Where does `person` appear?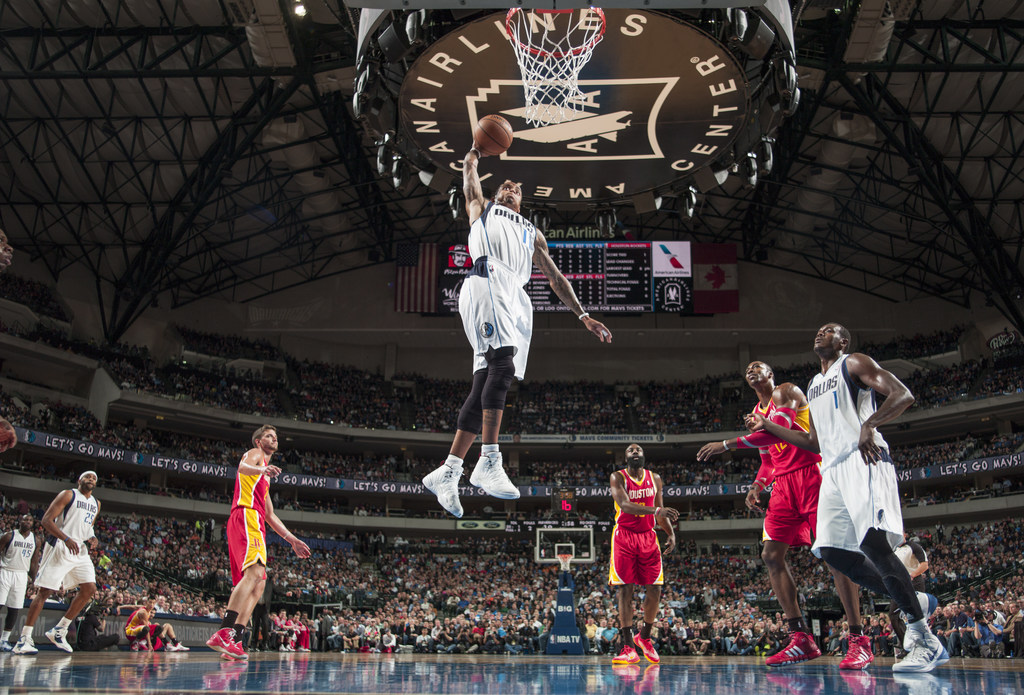
Appears at detection(143, 625, 191, 657).
